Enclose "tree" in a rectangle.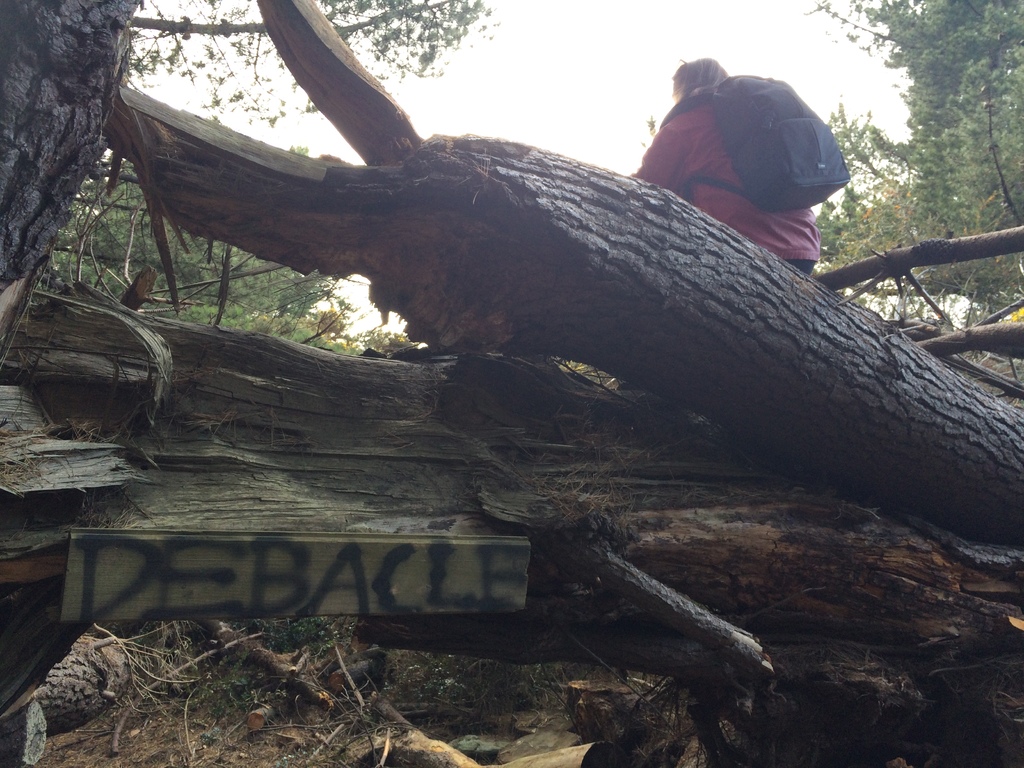
[x1=28, y1=140, x2=340, y2=340].
